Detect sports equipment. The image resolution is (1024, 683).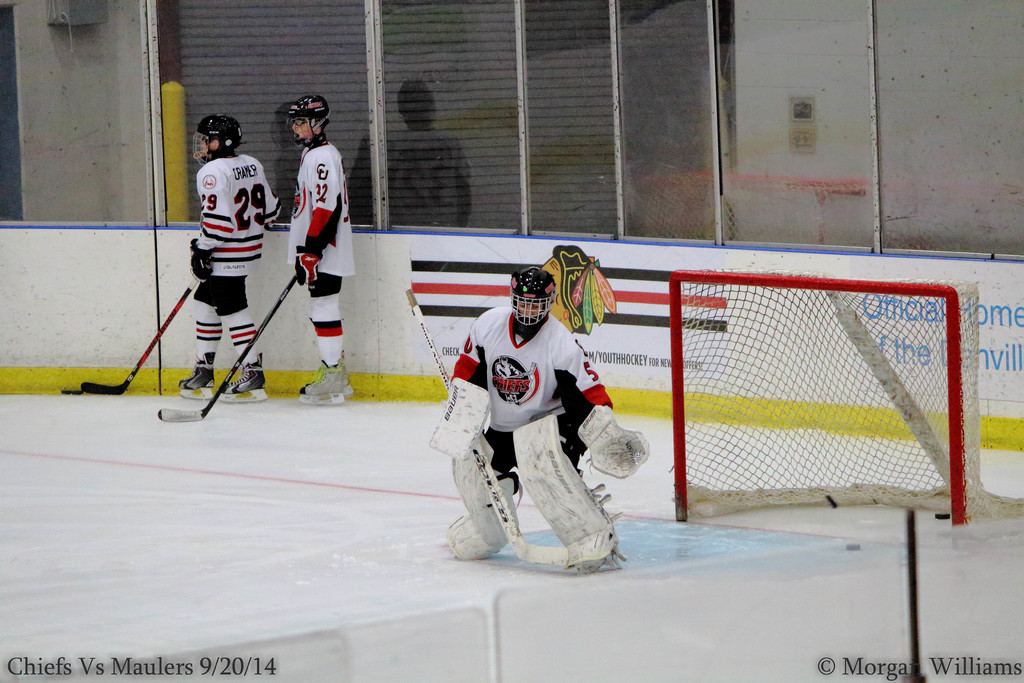
[403, 288, 568, 567].
